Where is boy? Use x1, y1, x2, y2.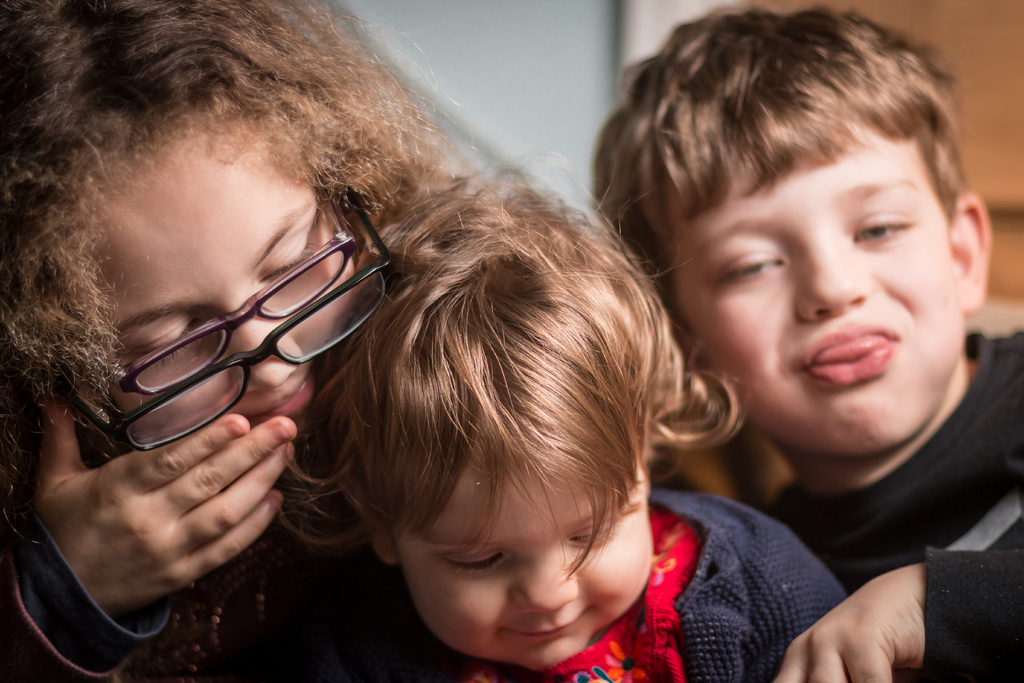
525, 0, 1023, 682.
